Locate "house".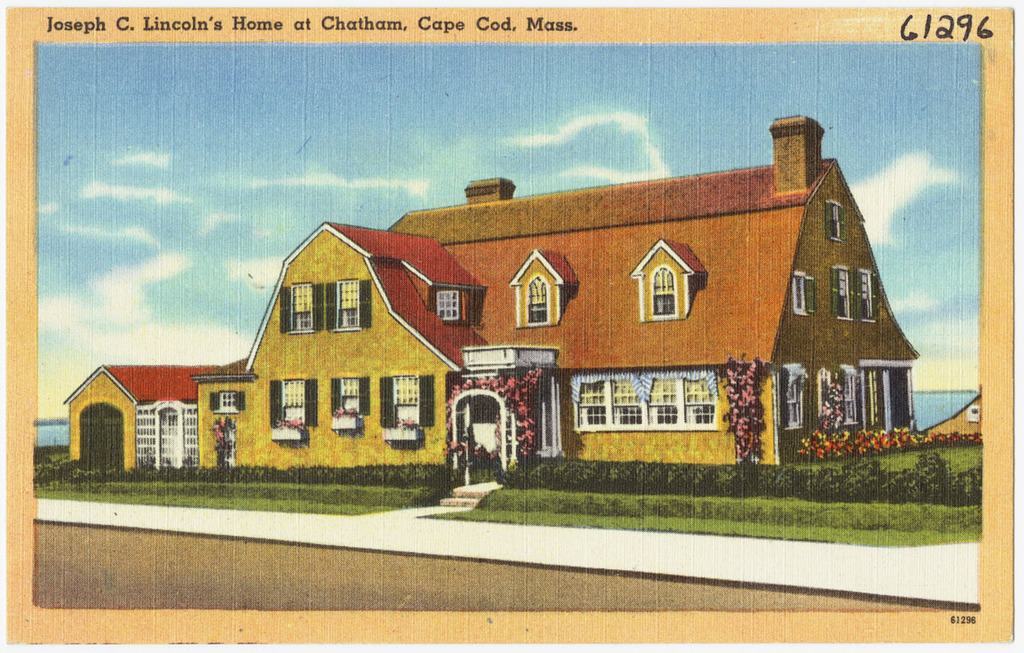
Bounding box: [x1=61, y1=114, x2=925, y2=468].
